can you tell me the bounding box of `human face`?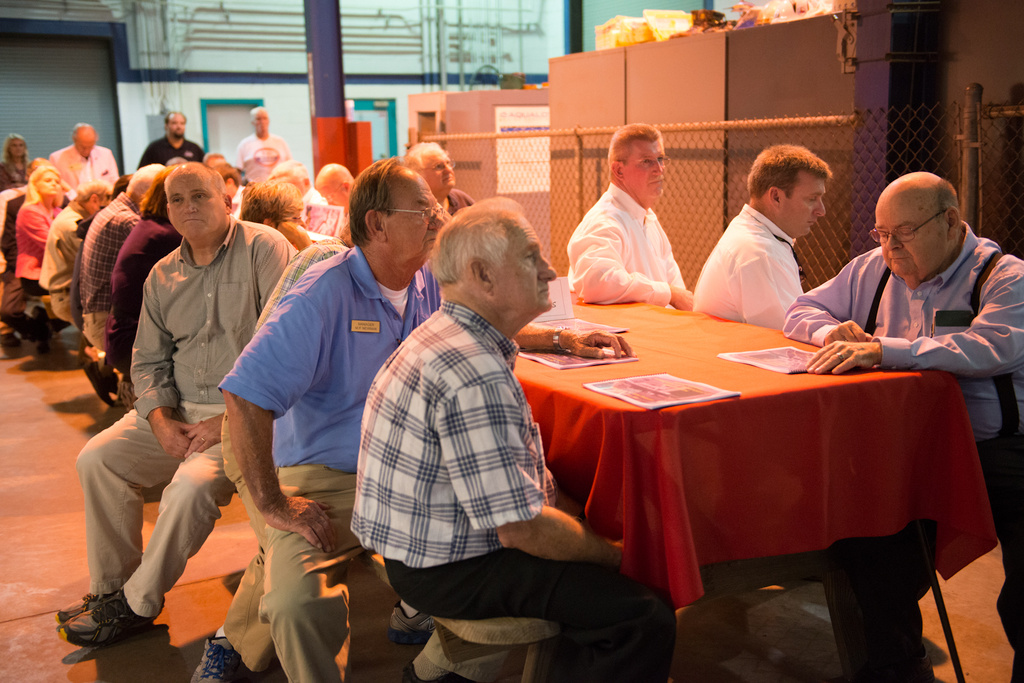
867:198:948:285.
